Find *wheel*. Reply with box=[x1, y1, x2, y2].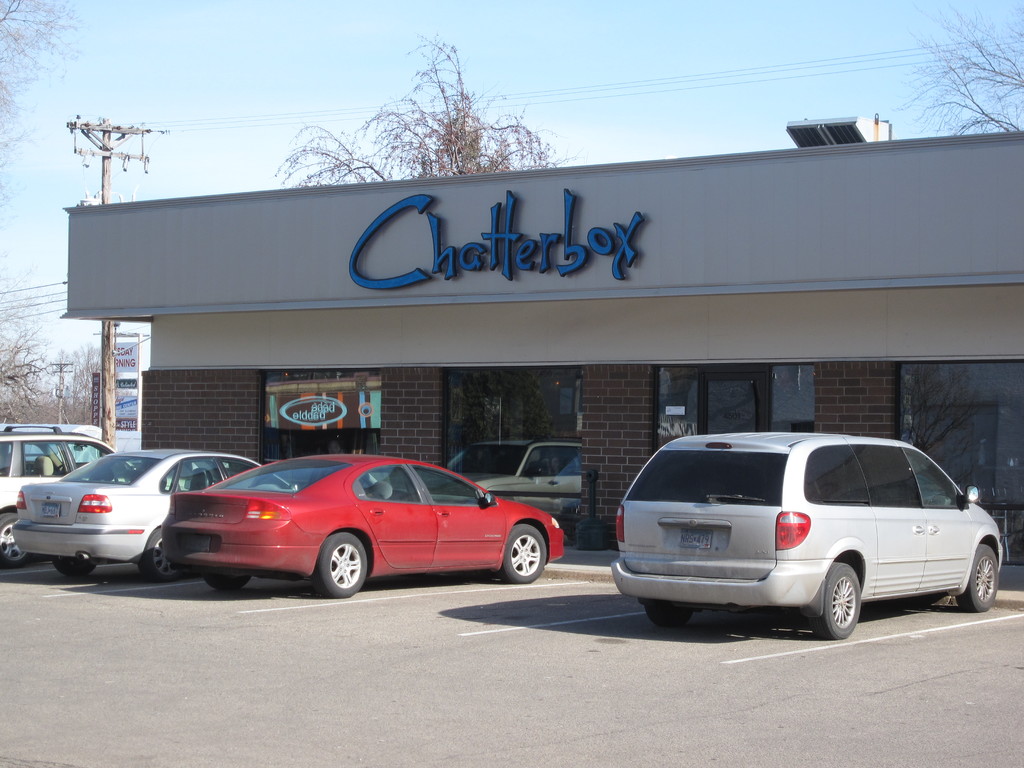
box=[808, 552, 863, 638].
